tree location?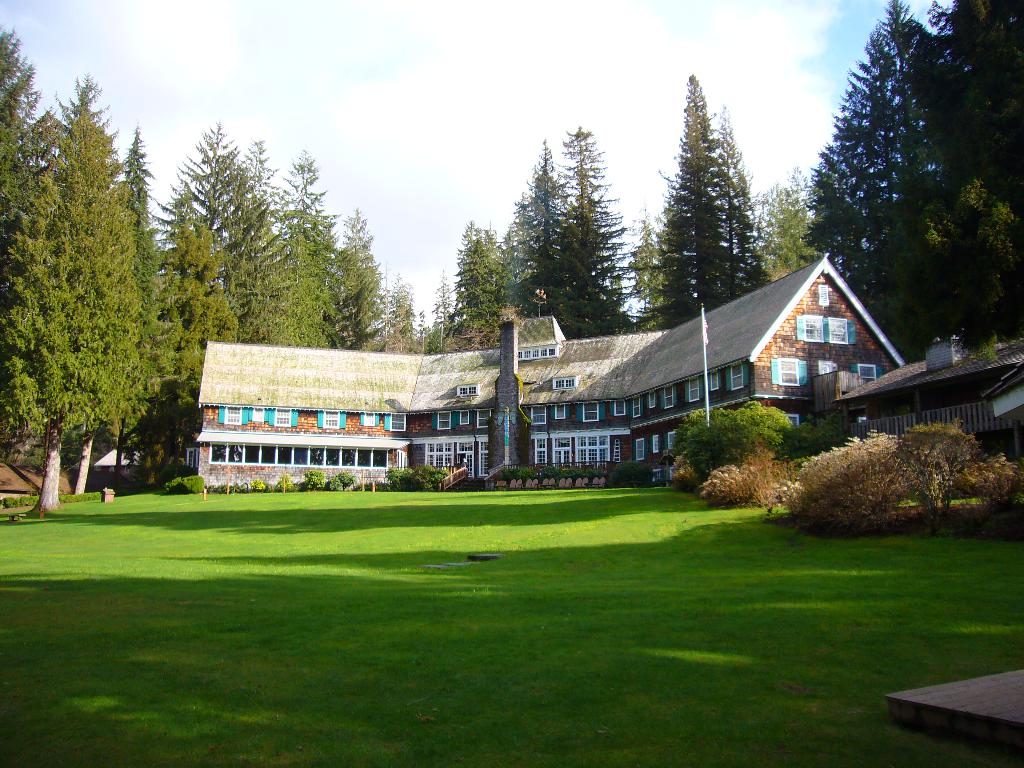
select_region(104, 191, 234, 487)
